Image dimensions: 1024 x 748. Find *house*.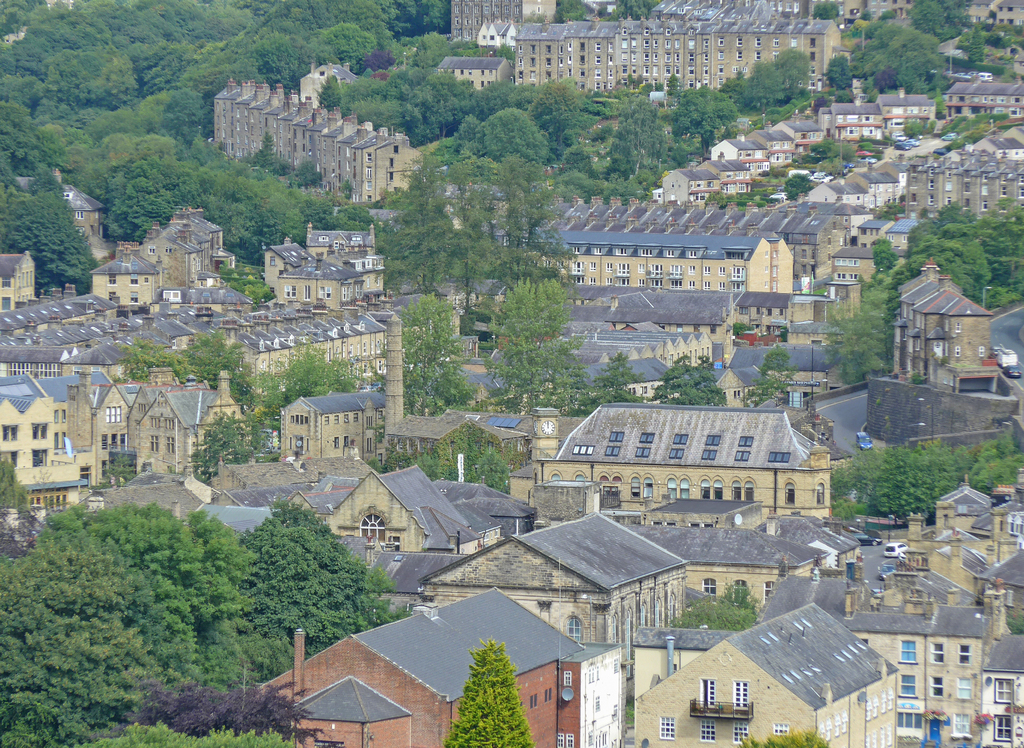
bbox=[519, 25, 591, 85].
